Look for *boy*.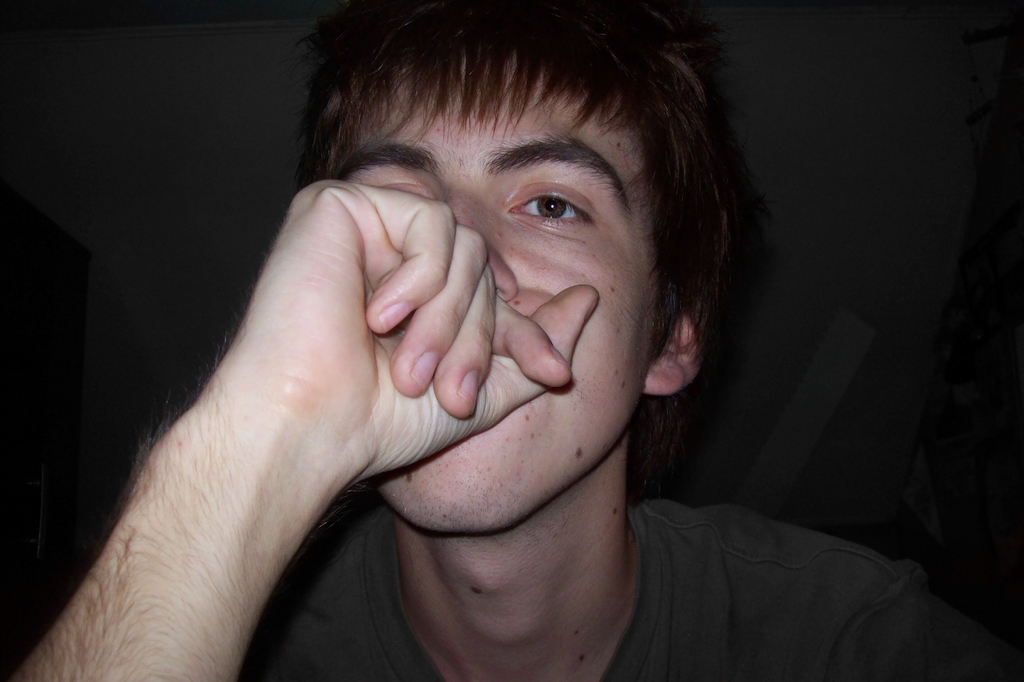
Found: locate(2, 3, 1023, 681).
